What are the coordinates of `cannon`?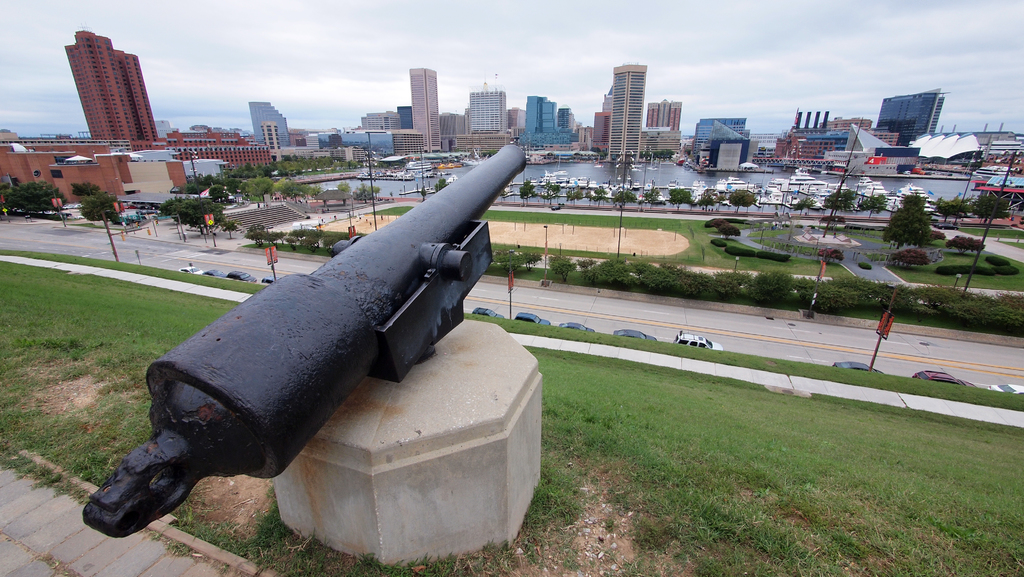
bbox=(84, 139, 529, 542).
